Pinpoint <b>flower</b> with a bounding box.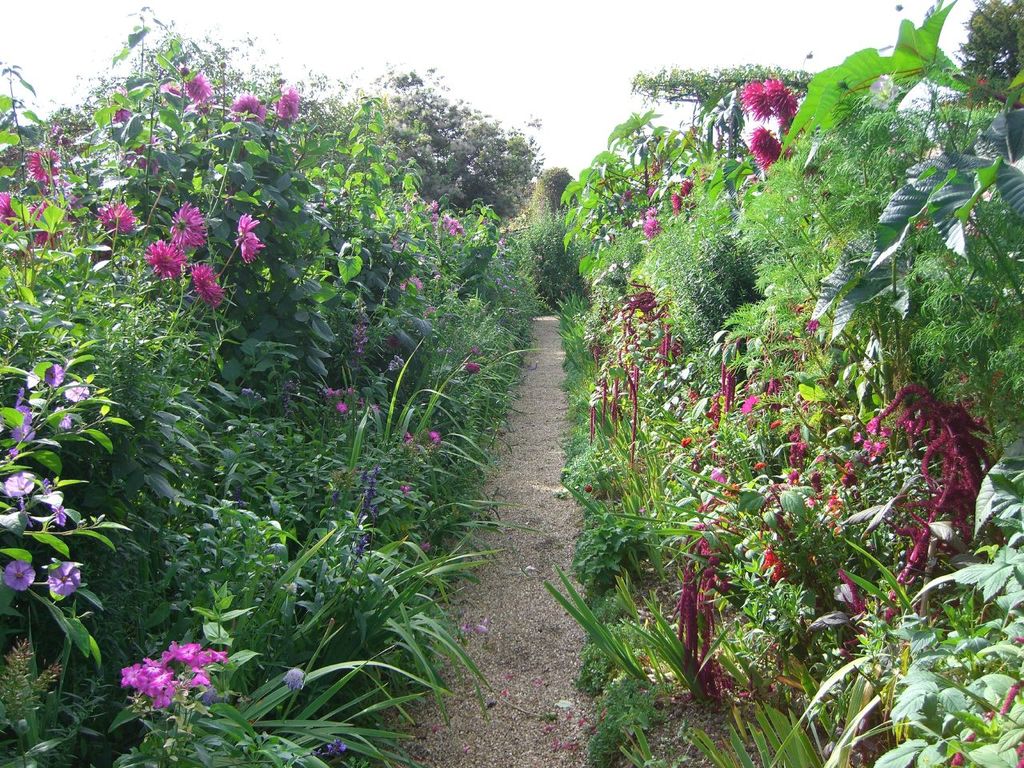
[x1=426, y1=429, x2=441, y2=443].
